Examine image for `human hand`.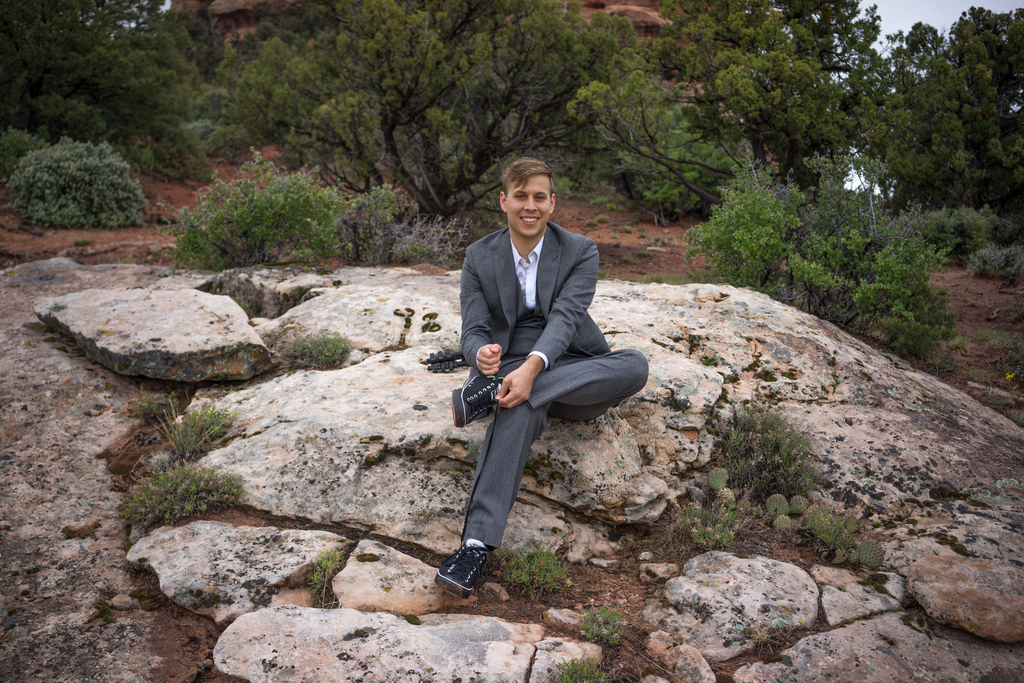
Examination result: crop(476, 343, 506, 381).
